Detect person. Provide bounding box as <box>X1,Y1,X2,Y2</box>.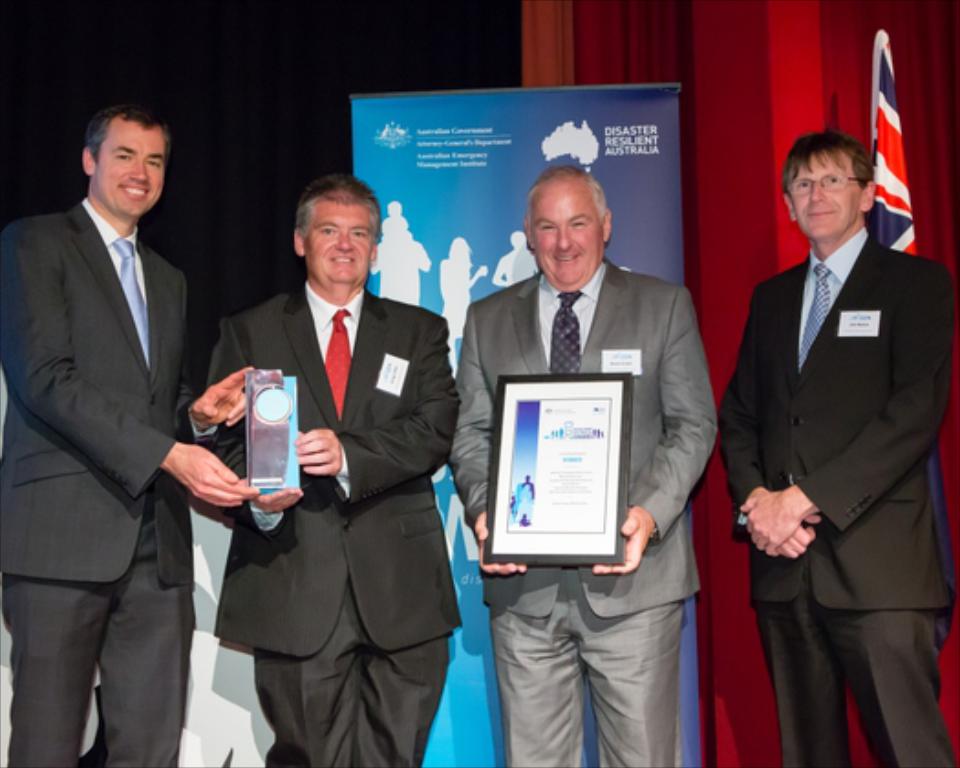
<box>494,229,541,287</box>.
